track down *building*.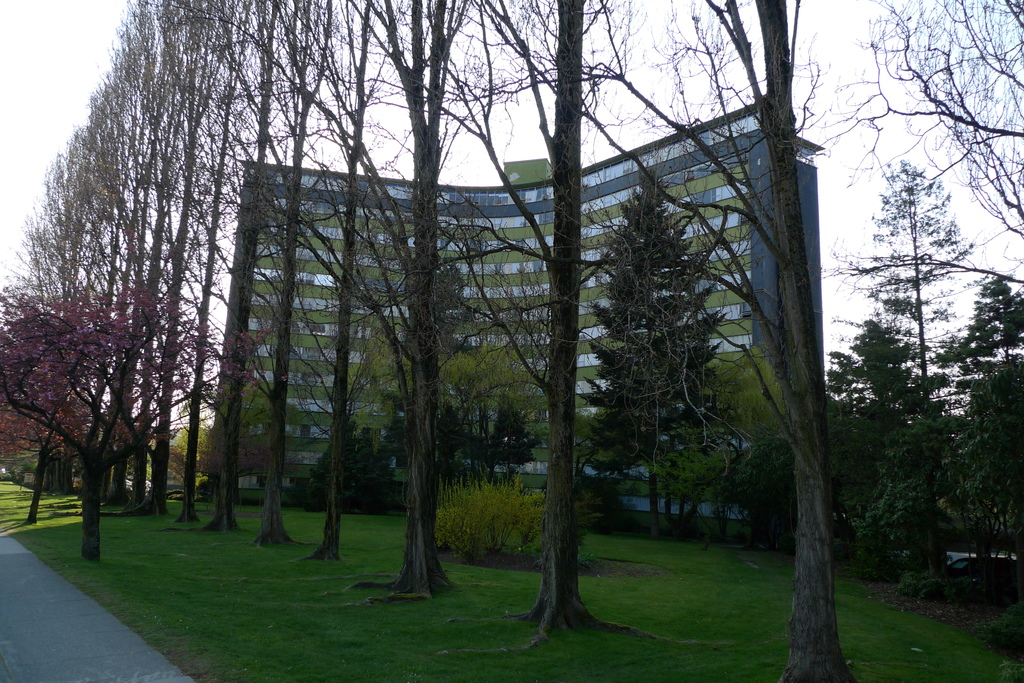
Tracked to 212 102 818 518.
